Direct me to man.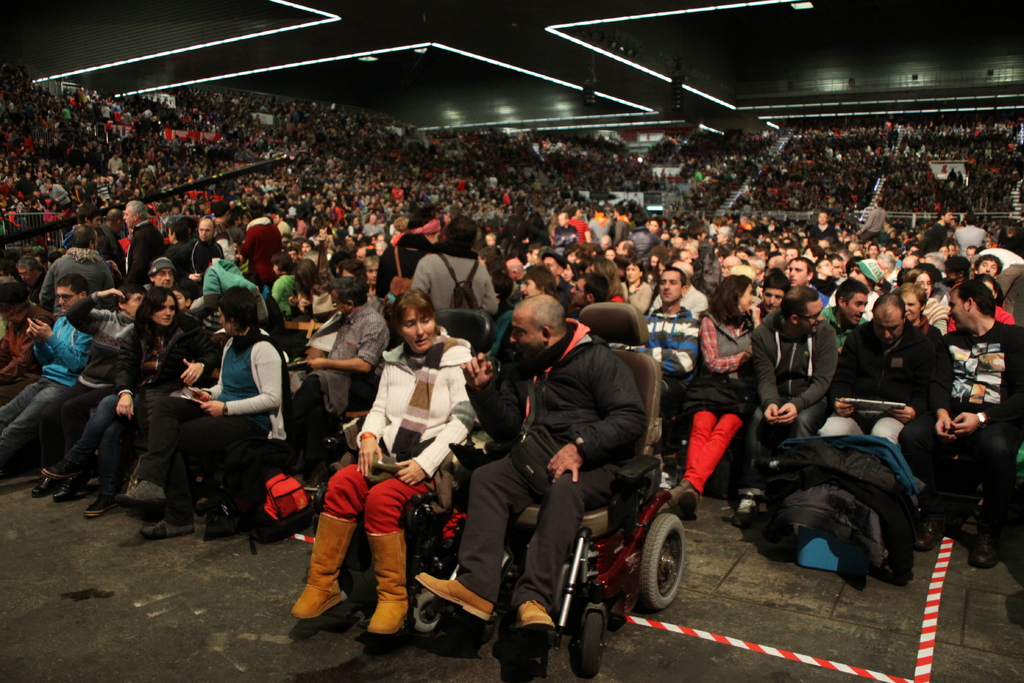
Direction: crop(919, 210, 954, 254).
